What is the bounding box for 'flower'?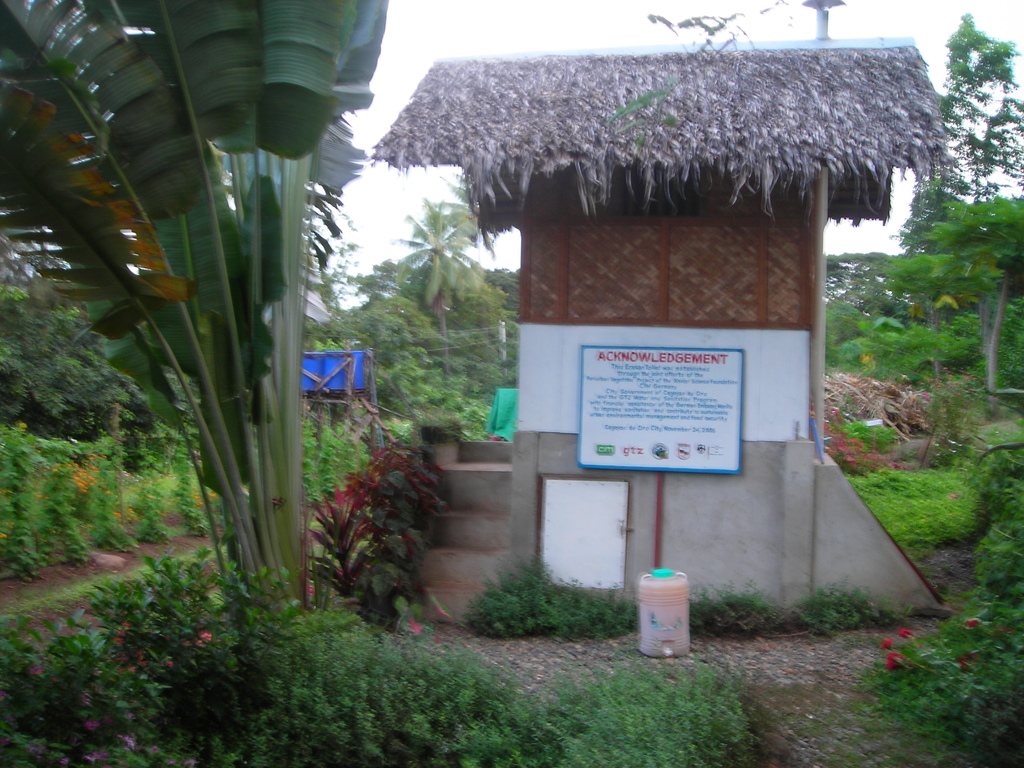
locate(884, 639, 891, 645).
